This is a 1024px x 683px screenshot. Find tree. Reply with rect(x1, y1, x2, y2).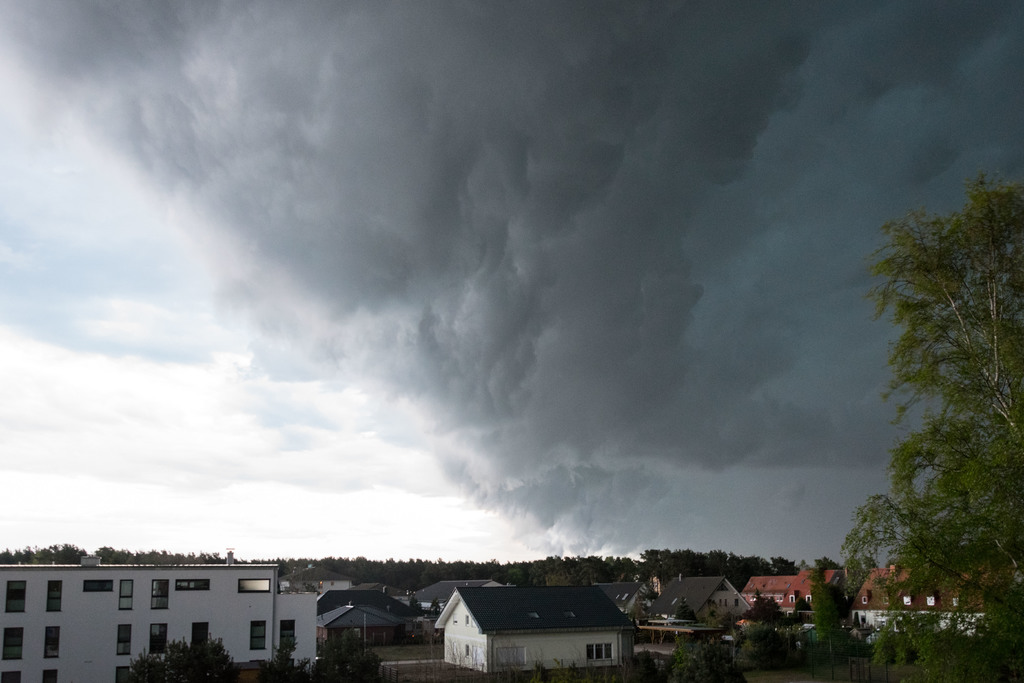
rect(854, 126, 1015, 654).
